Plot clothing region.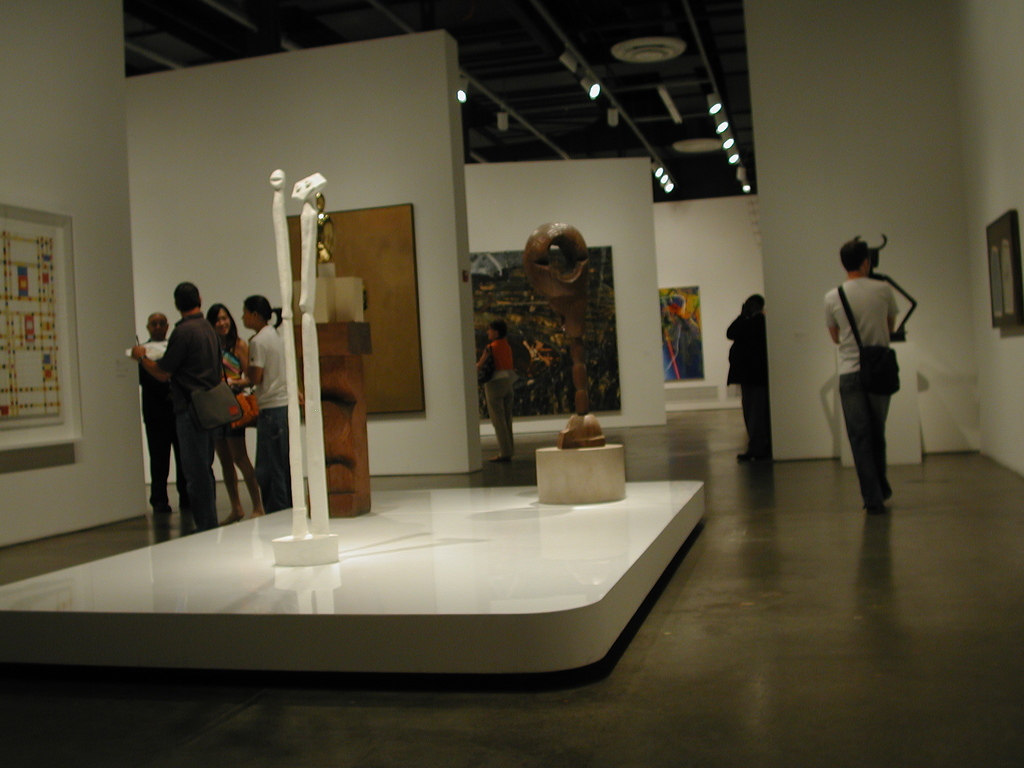
Plotted at locate(723, 305, 767, 446).
